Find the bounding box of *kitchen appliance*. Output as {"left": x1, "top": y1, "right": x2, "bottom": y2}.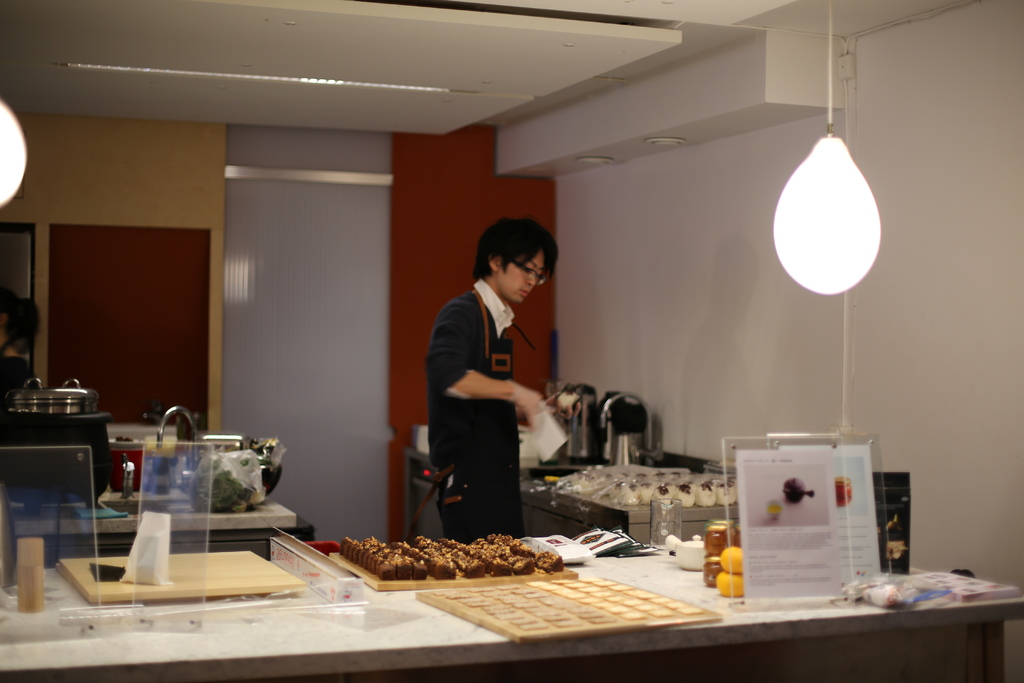
{"left": 62, "top": 555, "right": 300, "bottom": 600}.
